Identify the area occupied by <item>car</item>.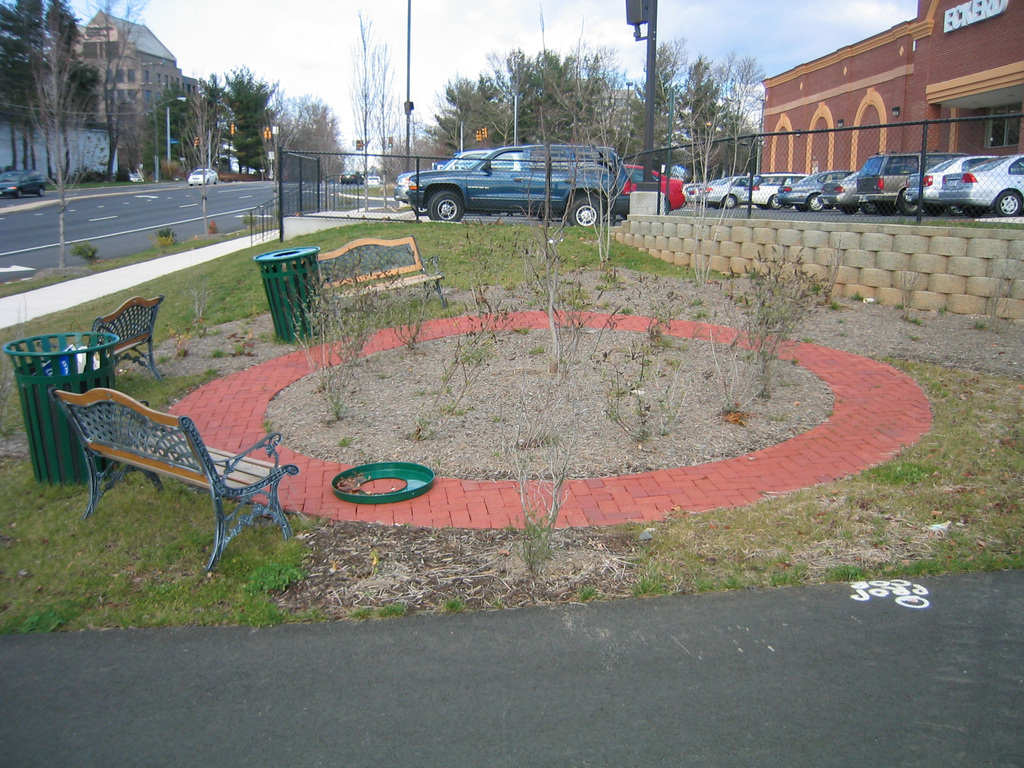
Area: (left=366, top=177, right=382, bottom=184).
